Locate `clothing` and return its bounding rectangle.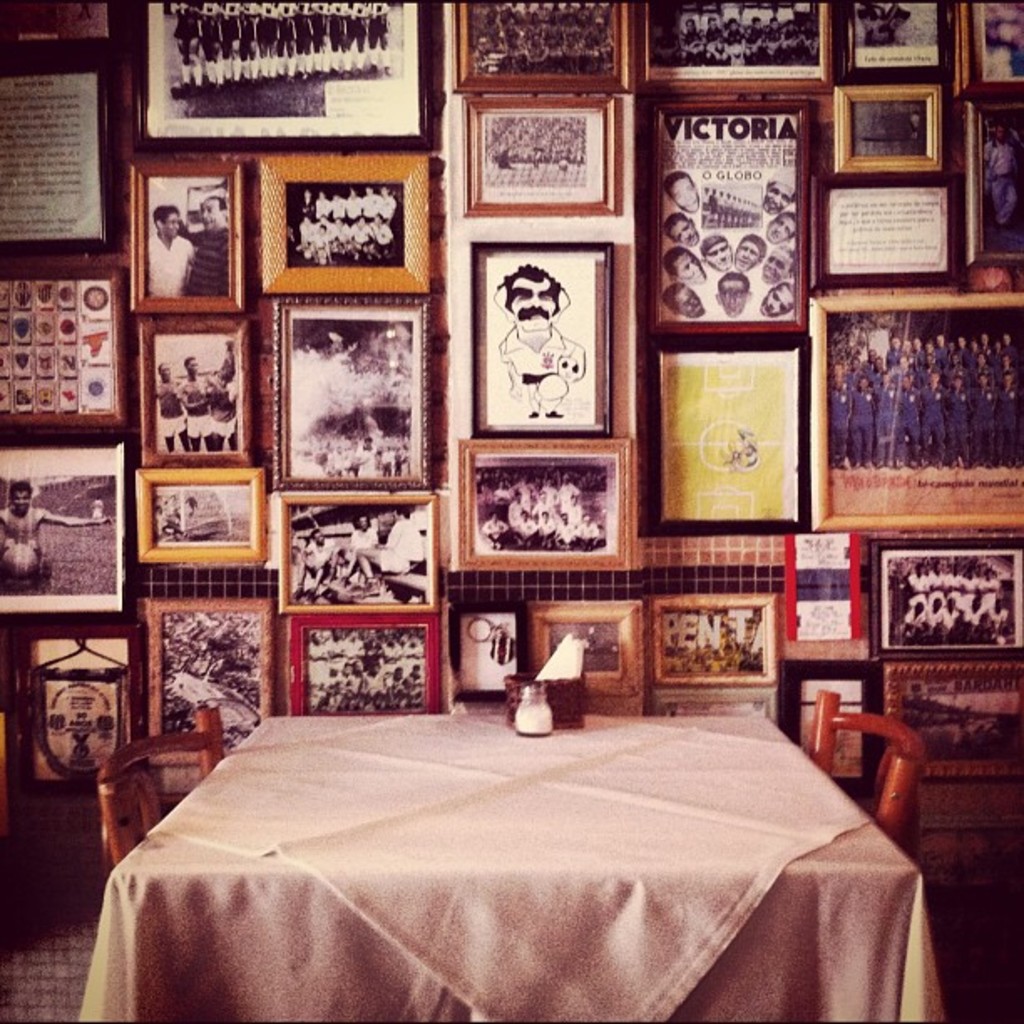
box=[828, 380, 855, 453].
